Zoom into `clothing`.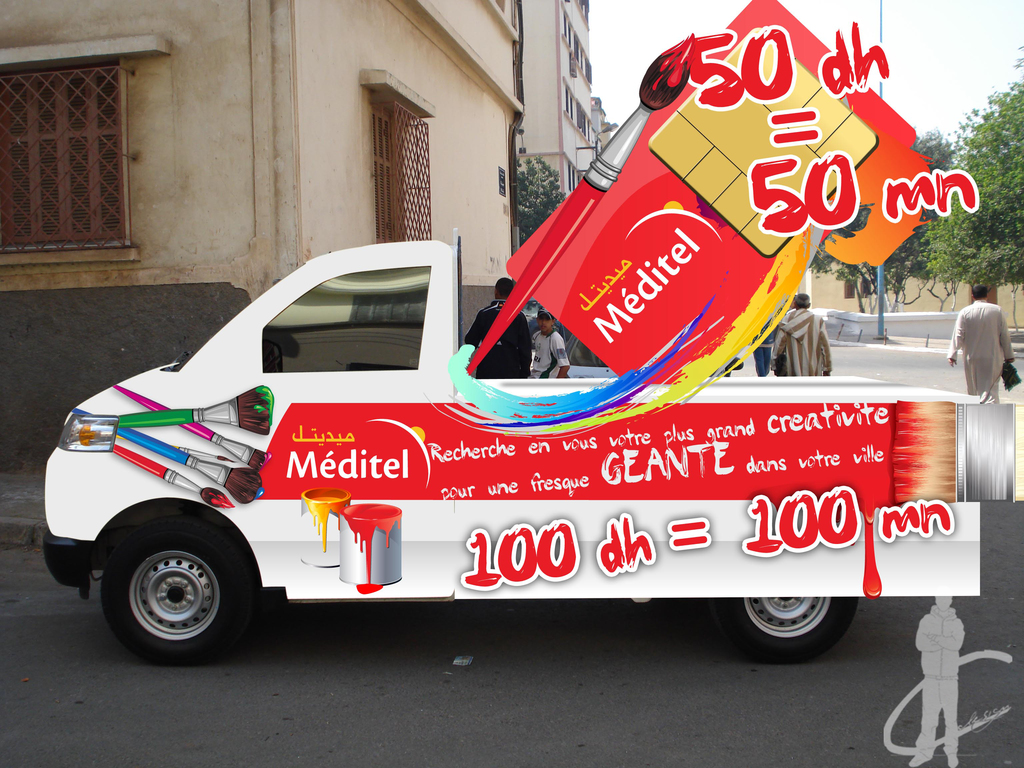
Zoom target: [941,279,1012,402].
